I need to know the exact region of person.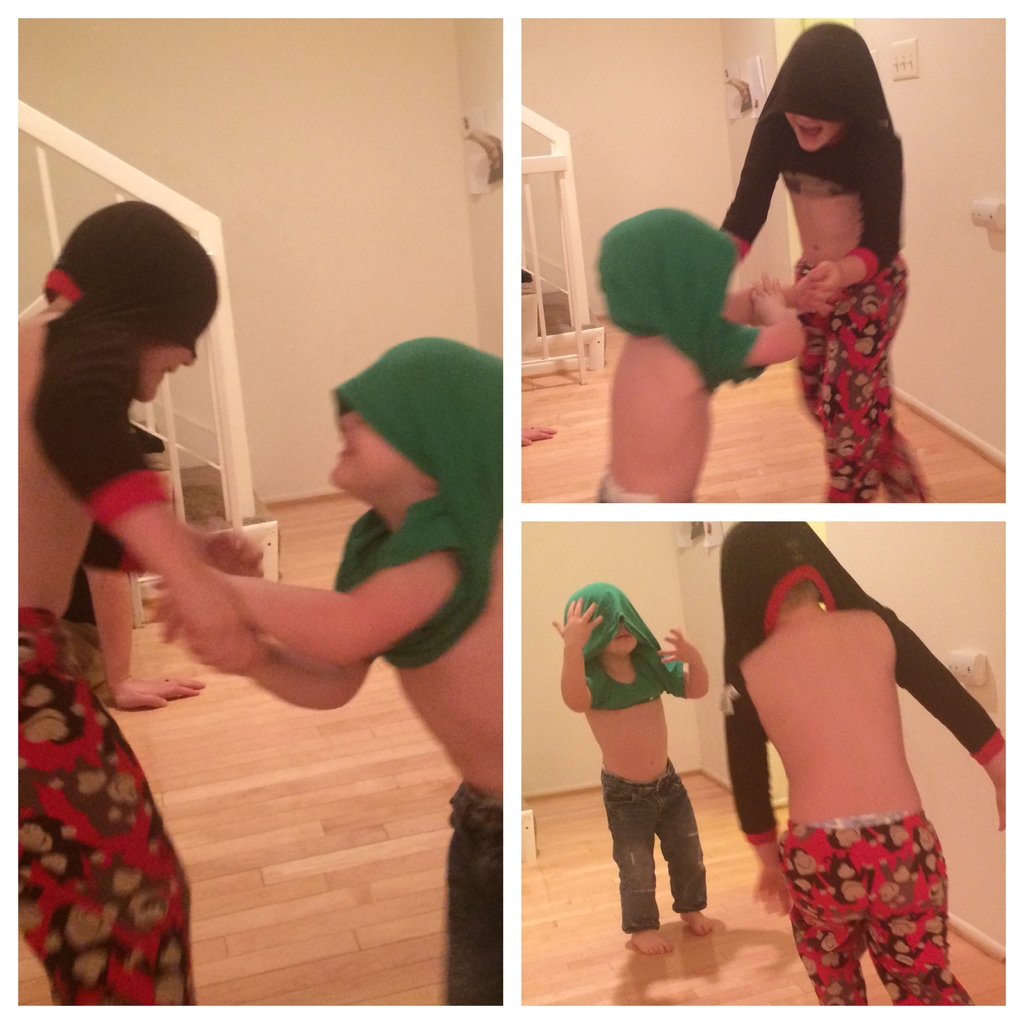
Region: <box>573,564,741,949</box>.
